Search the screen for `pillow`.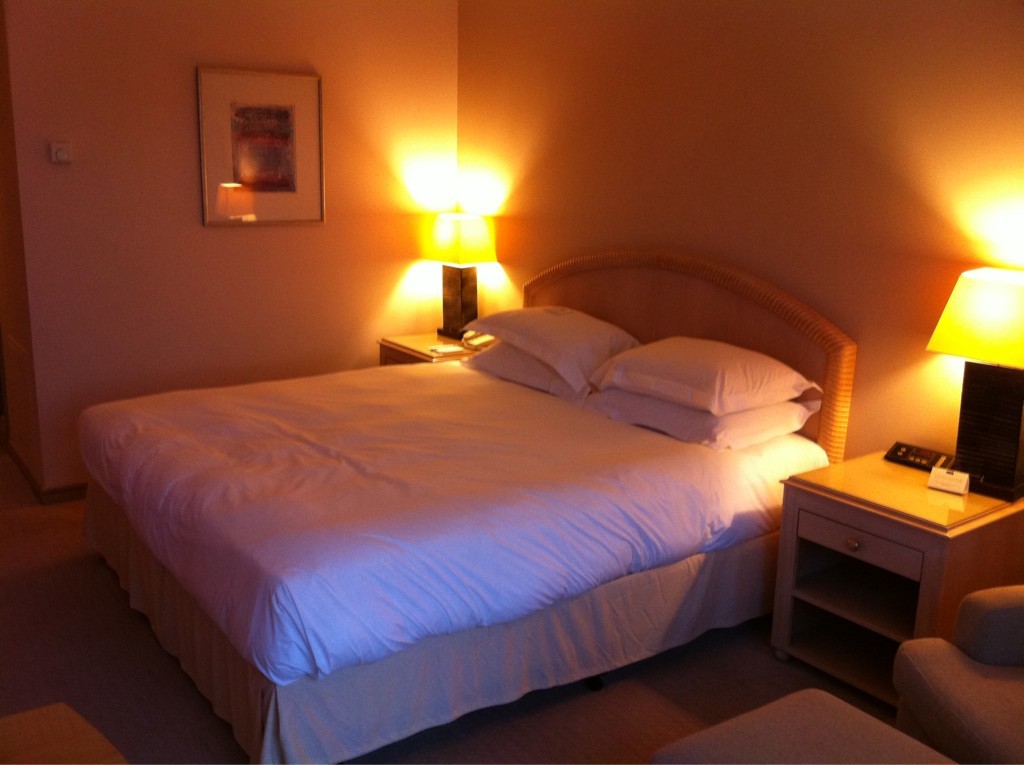
Found at [x1=583, y1=387, x2=819, y2=450].
